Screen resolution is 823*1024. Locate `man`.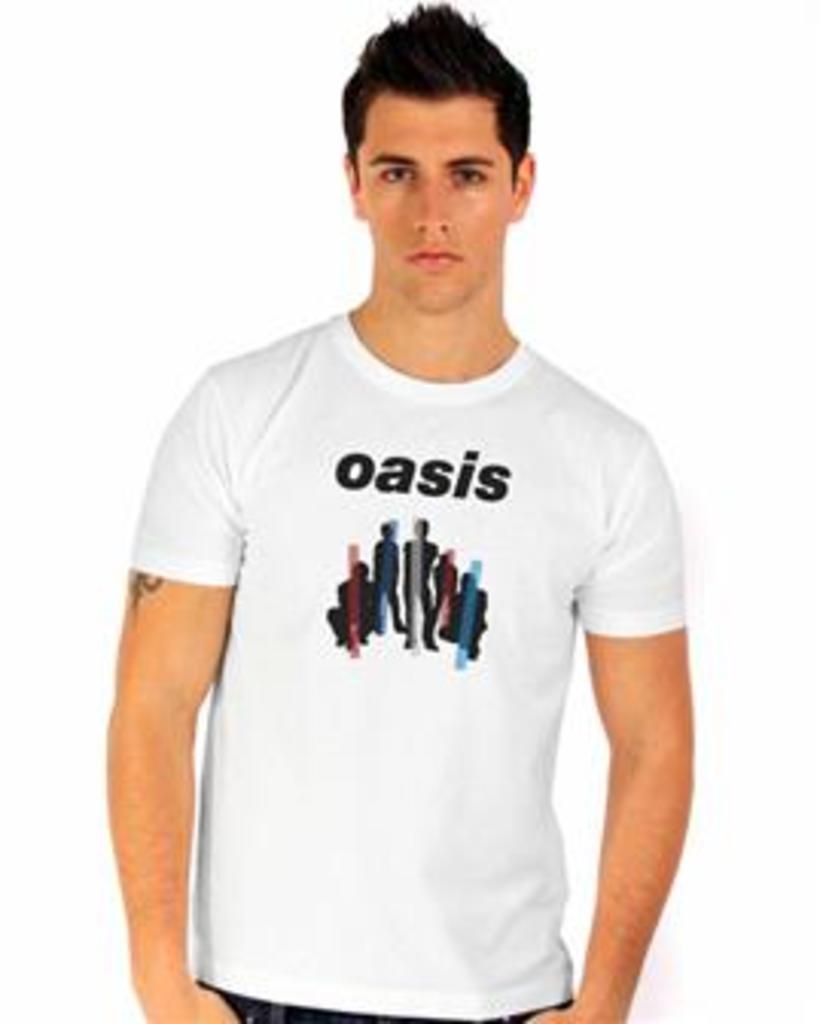
<region>73, 0, 710, 1021</region>.
